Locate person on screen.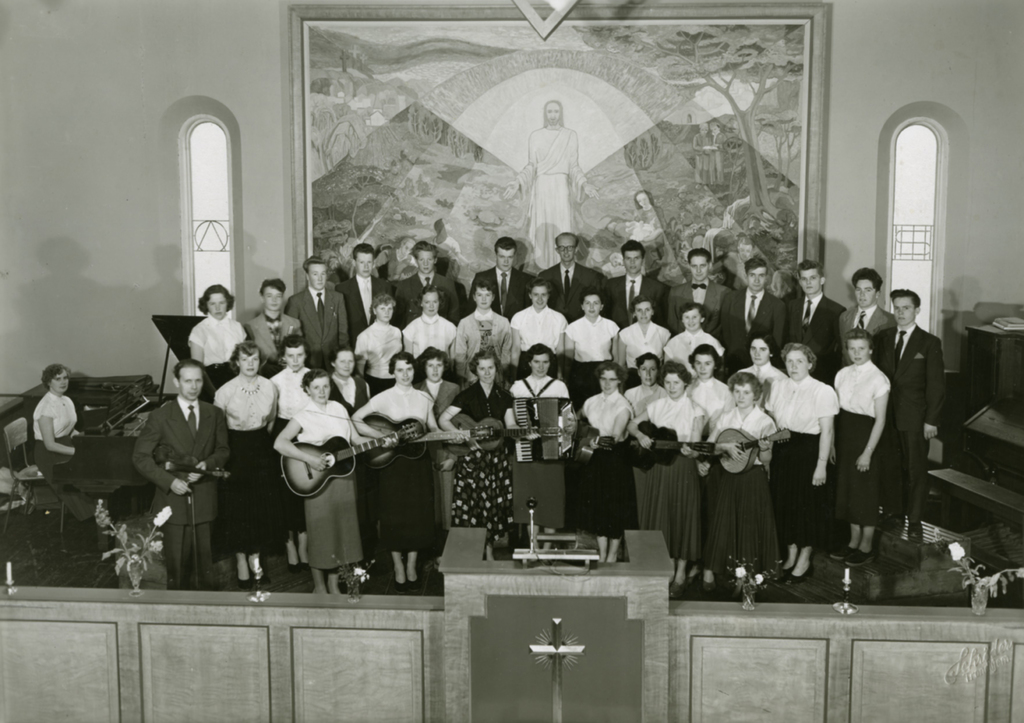
On screen at Rect(632, 362, 701, 585).
